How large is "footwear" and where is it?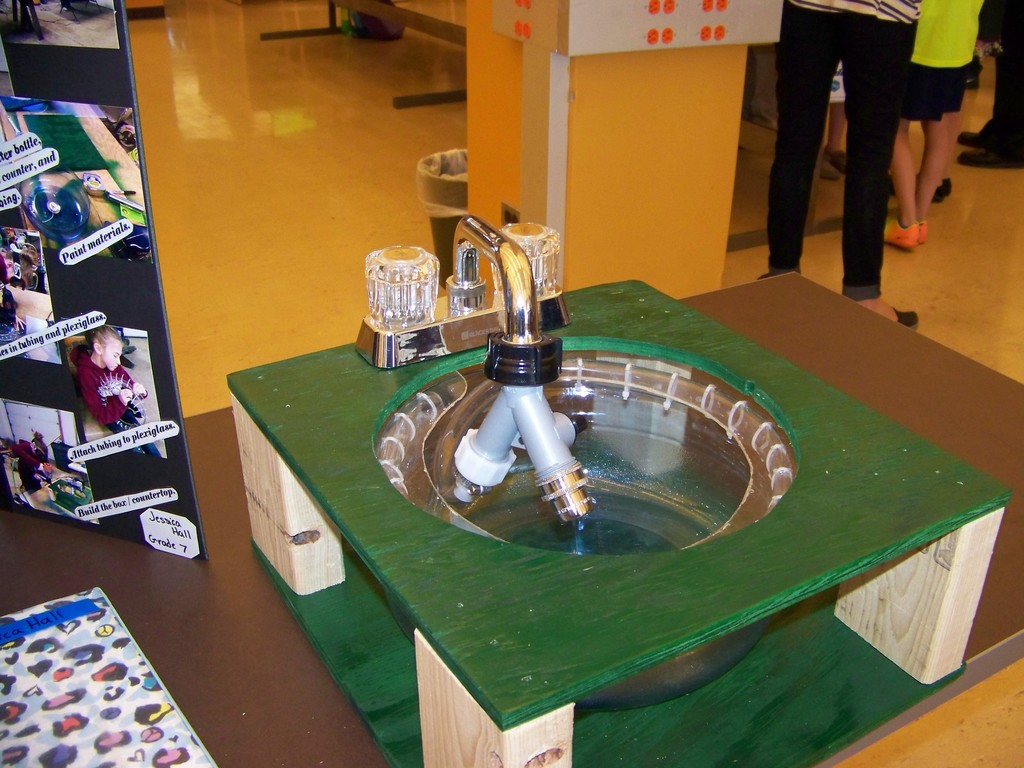
Bounding box: x1=957, y1=127, x2=1010, y2=146.
